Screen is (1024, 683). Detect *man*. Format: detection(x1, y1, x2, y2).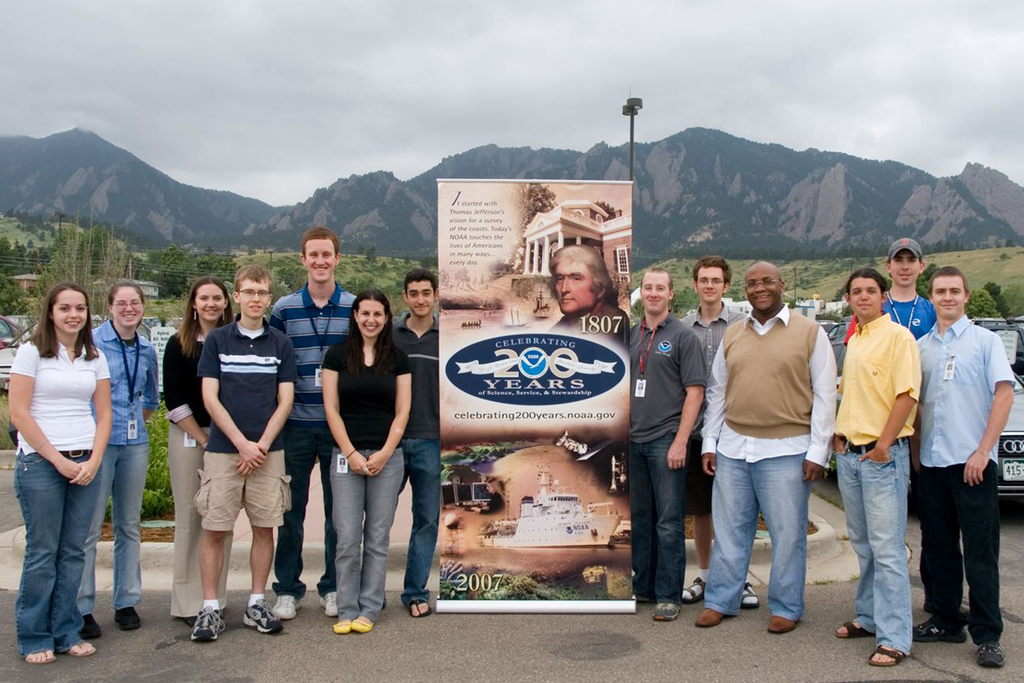
detection(266, 226, 371, 618).
